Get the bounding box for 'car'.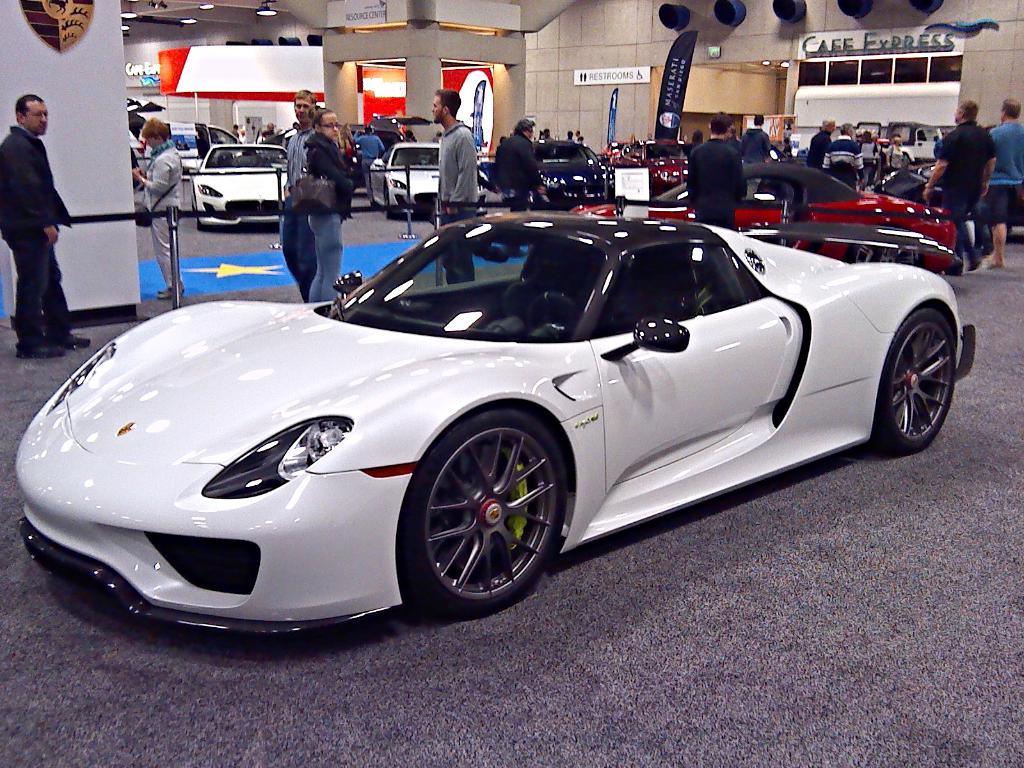
x1=55, y1=196, x2=957, y2=634.
